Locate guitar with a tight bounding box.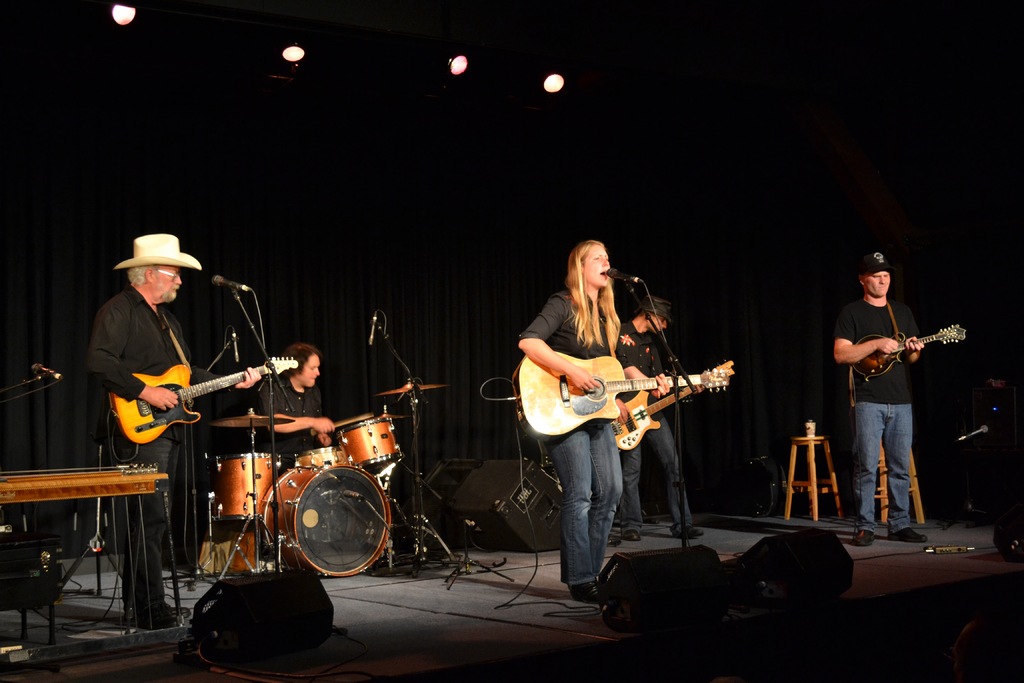
853/322/968/378.
